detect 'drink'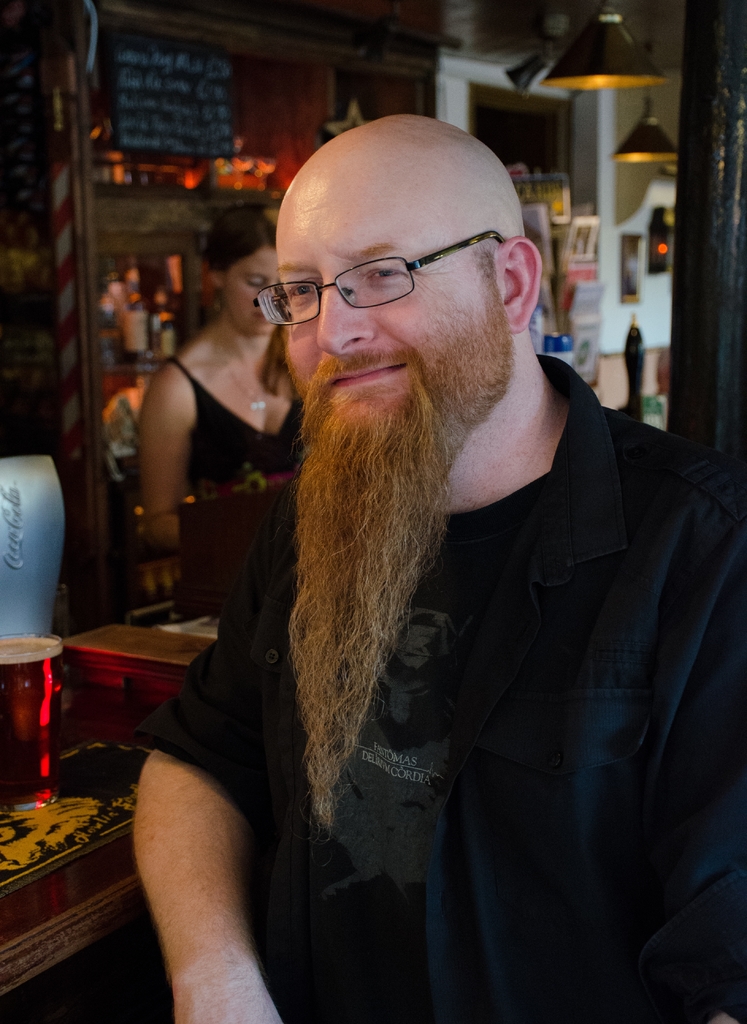
<bbox>0, 636, 65, 810</bbox>
